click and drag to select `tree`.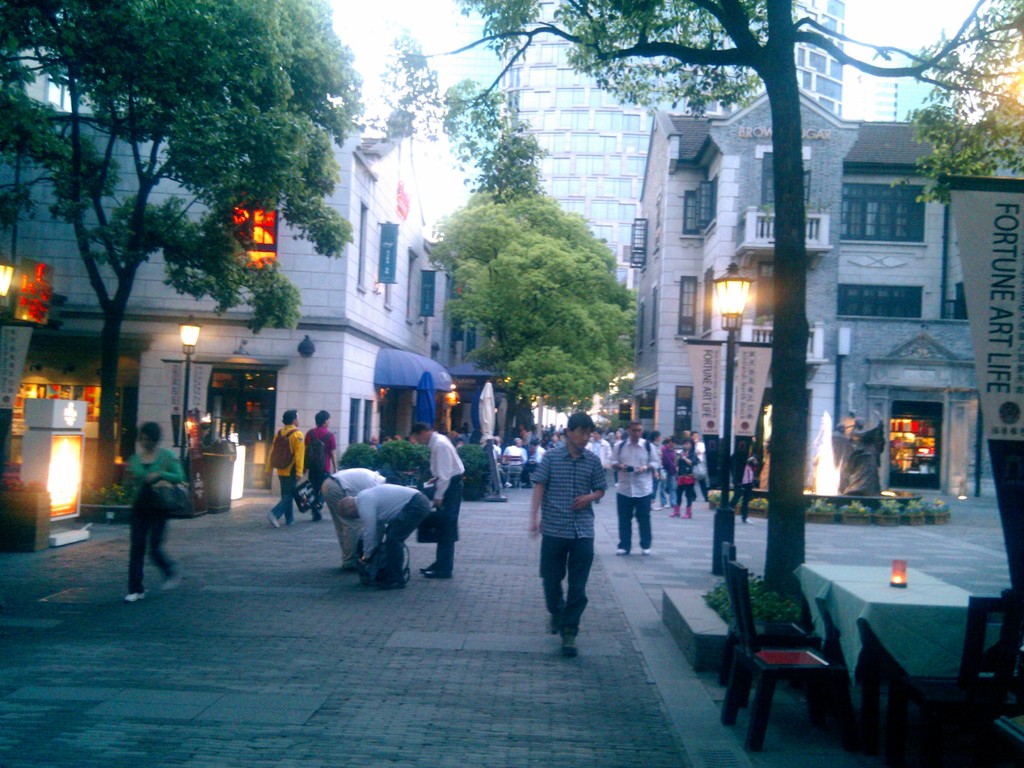
Selection: (395,24,556,201).
